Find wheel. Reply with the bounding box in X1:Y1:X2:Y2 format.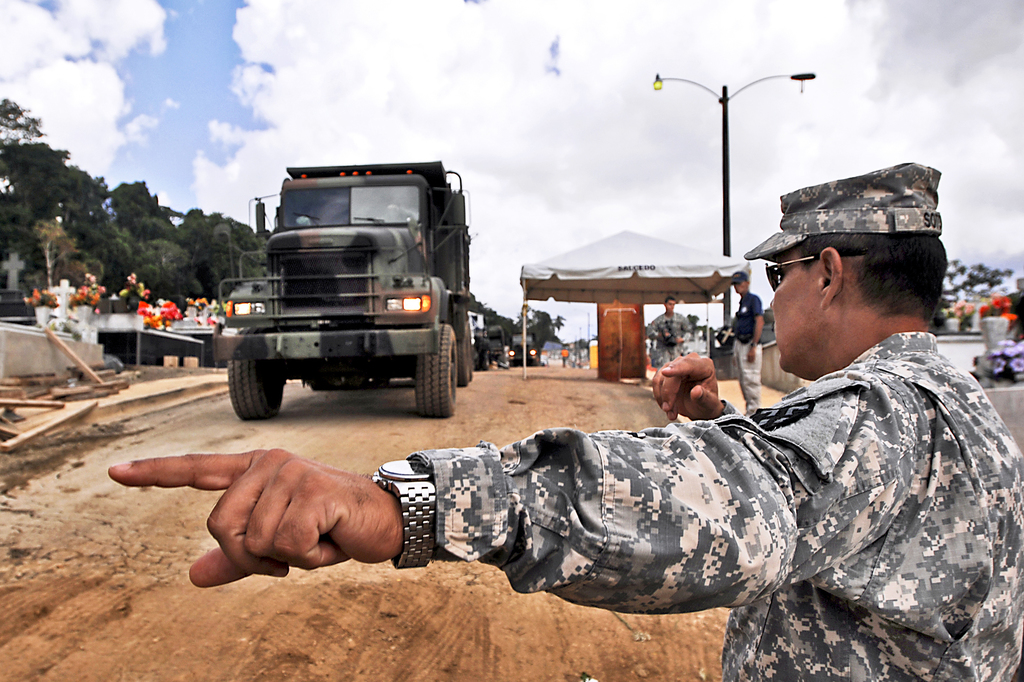
307:381:333:391.
